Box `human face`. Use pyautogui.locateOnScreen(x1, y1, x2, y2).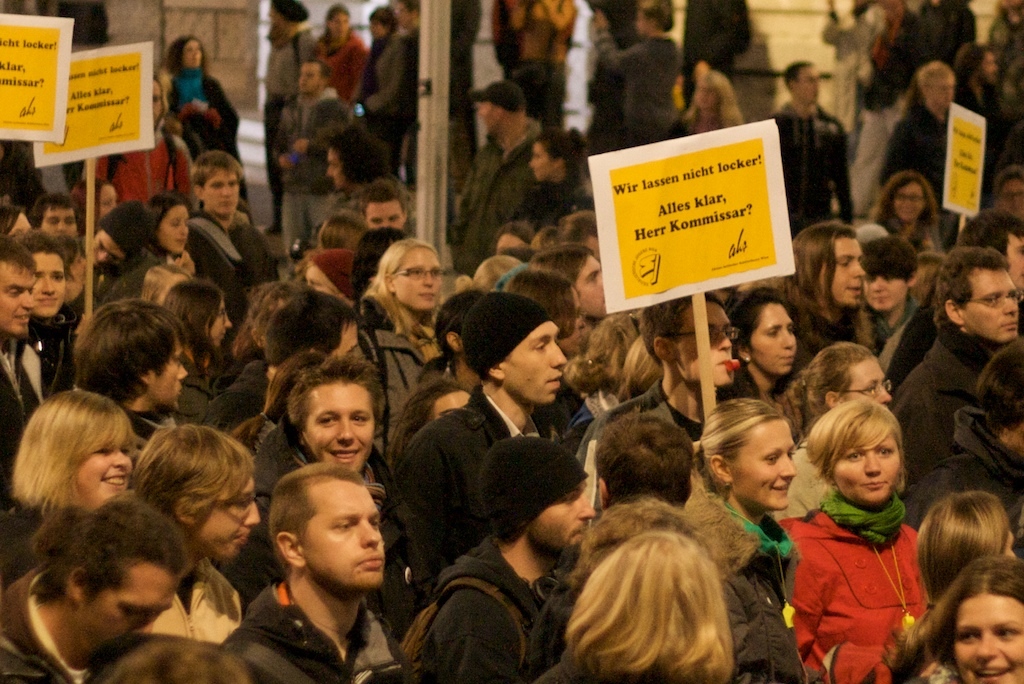
pyautogui.locateOnScreen(361, 196, 405, 226).
